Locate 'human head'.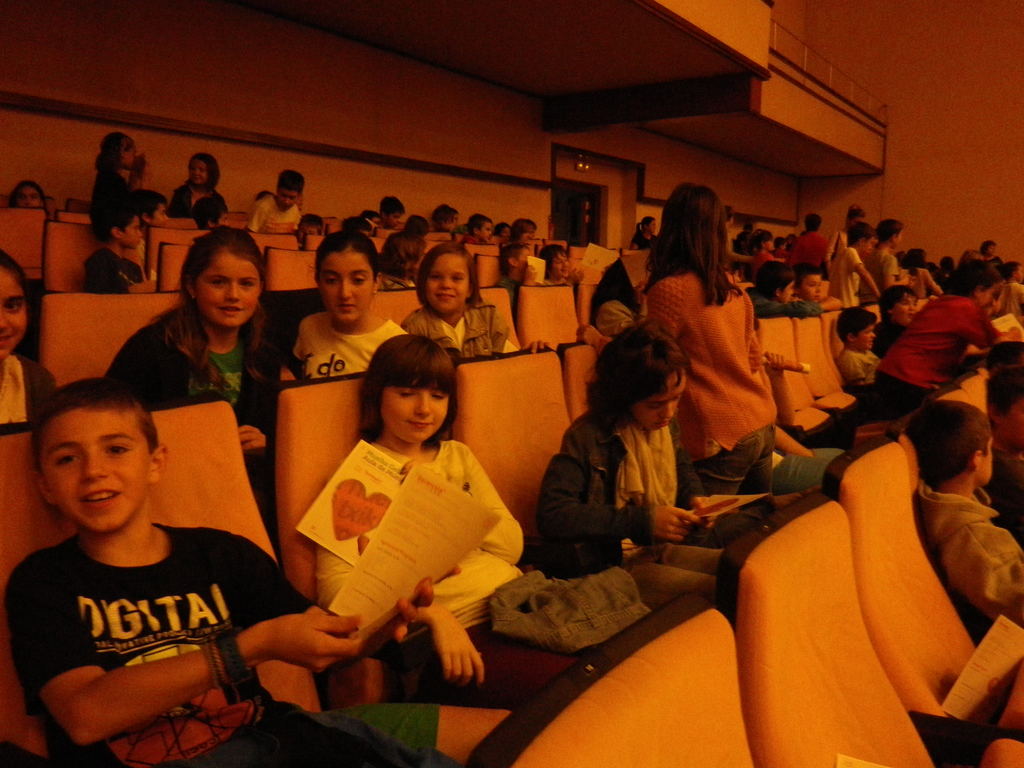
Bounding box: 419:244:479:314.
